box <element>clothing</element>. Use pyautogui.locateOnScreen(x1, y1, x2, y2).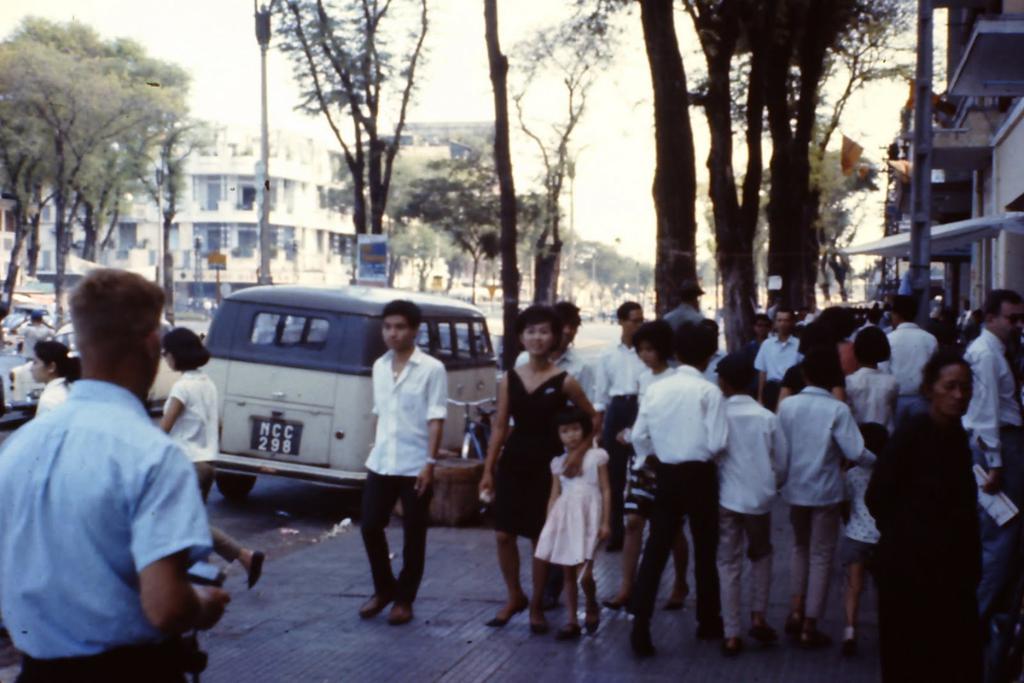
pyautogui.locateOnScreen(771, 382, 868, 611).
